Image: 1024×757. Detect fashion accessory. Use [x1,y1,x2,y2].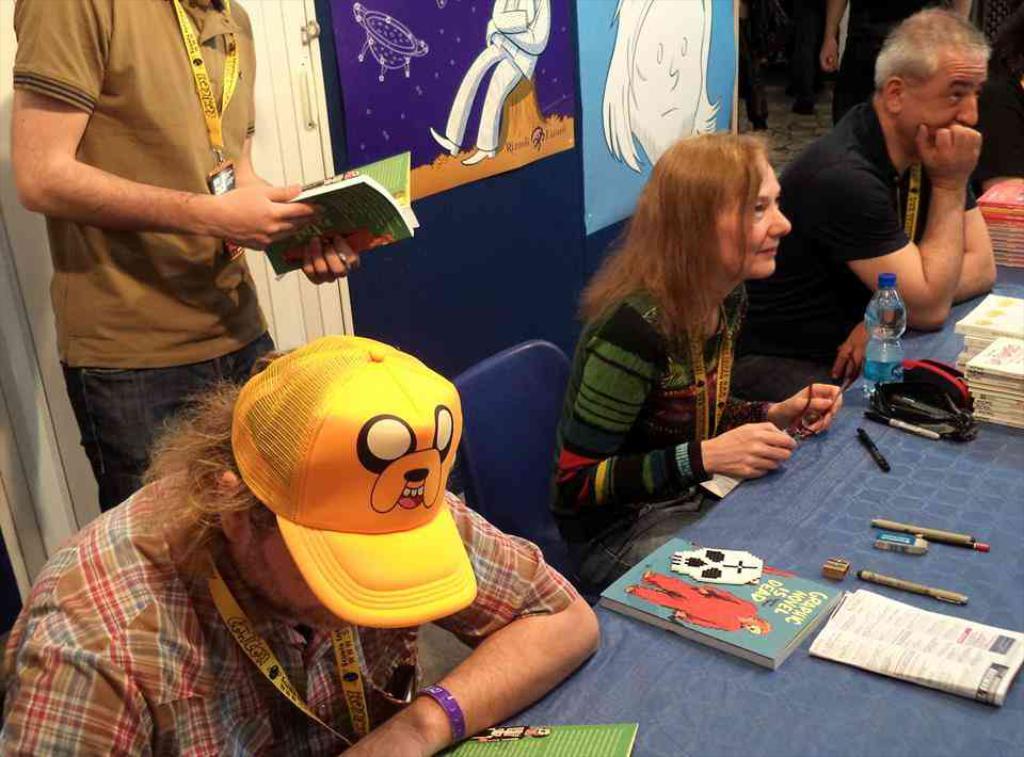
[411,681,463,746].
